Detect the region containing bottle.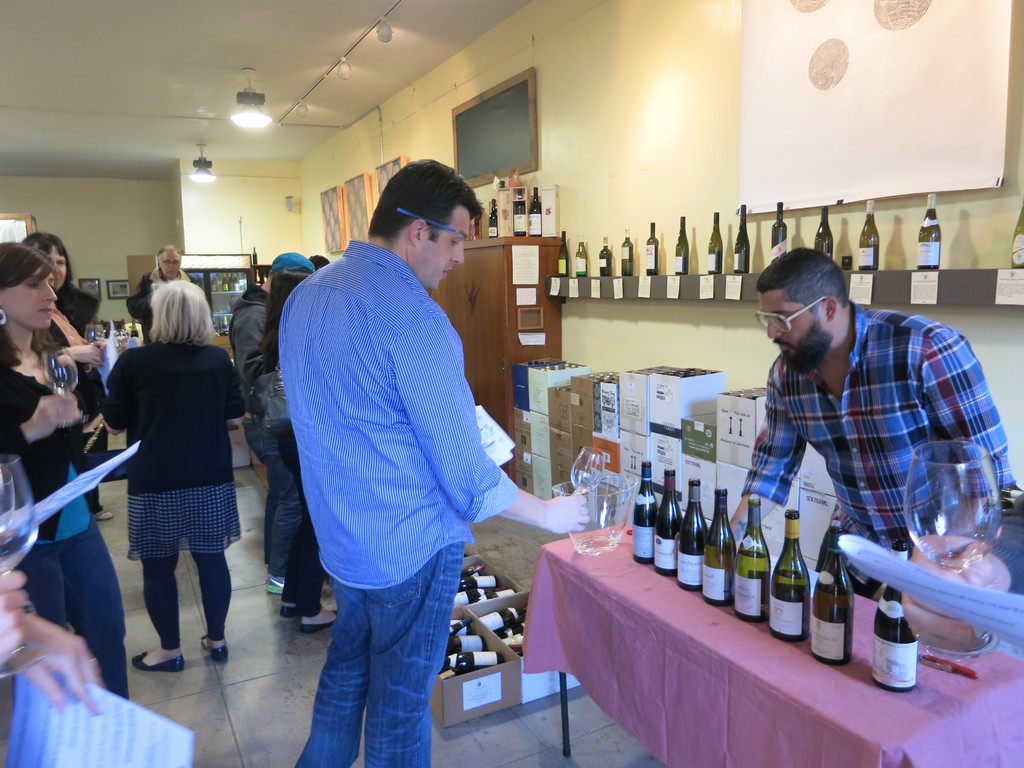
pyautogui.locateOnScreen(490, 585, 516, 597).
